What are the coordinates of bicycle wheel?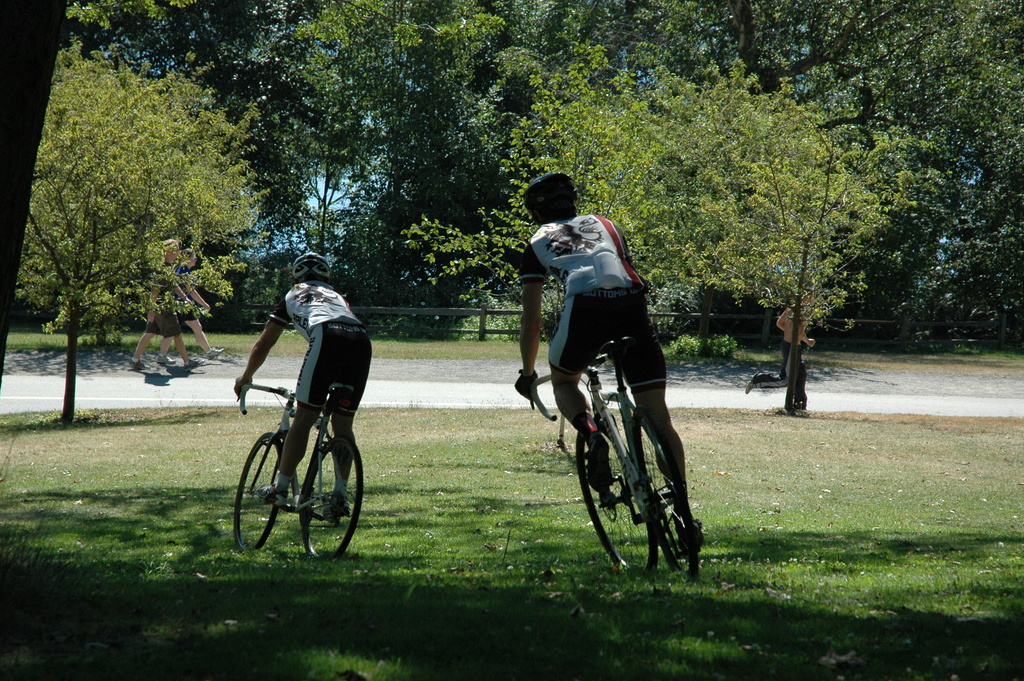
{"left": 639, "top": 407, "right": 707, "bottom": 578}.
